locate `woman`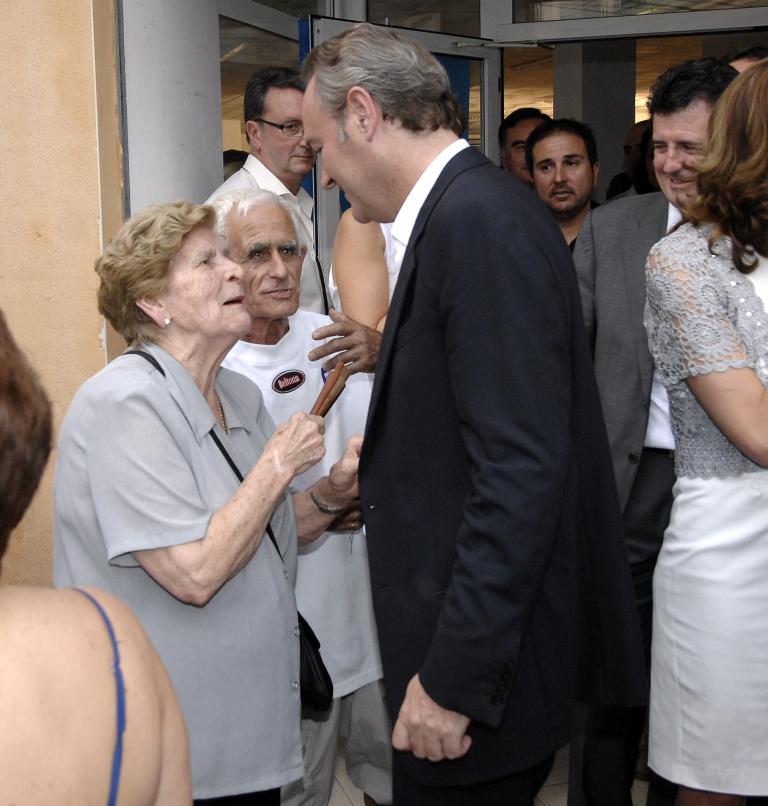
x1=645 y1=55 x2=767 y2=805
